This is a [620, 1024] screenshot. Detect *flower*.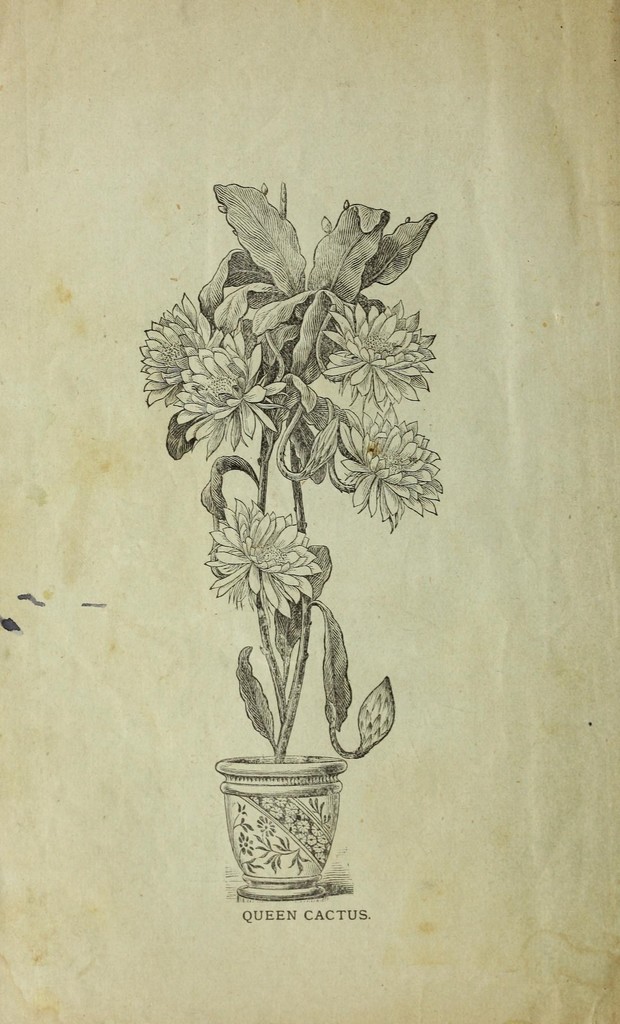
117:286:203:410.
